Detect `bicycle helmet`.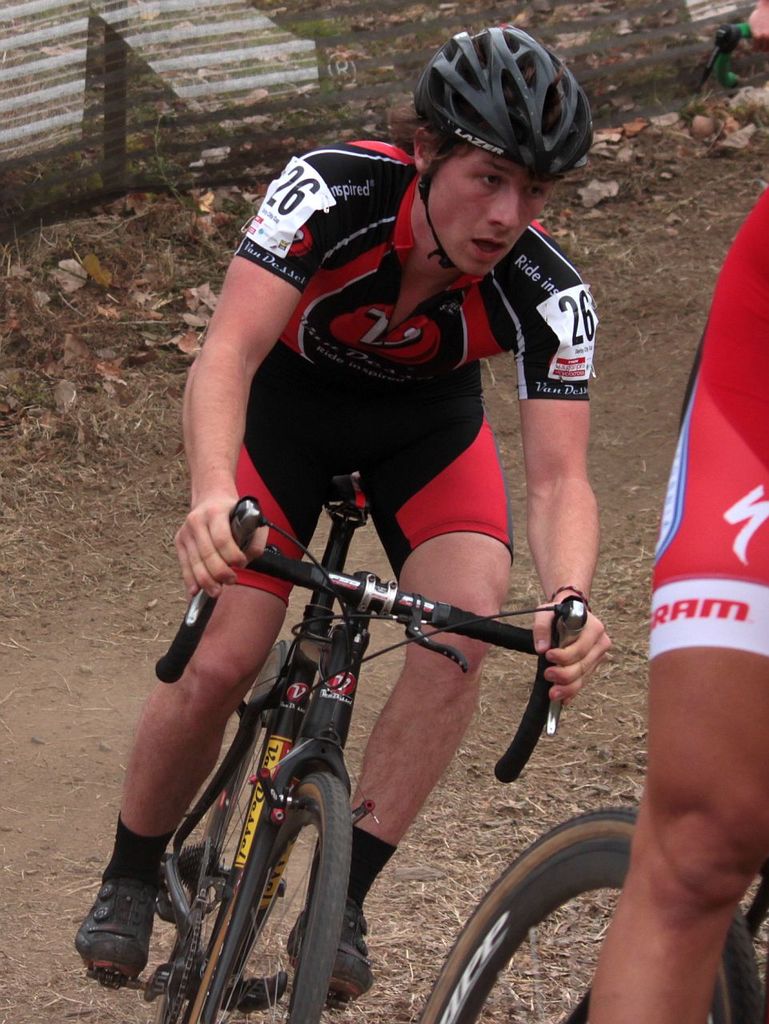
Detected at [421, 25, 591, 170].
